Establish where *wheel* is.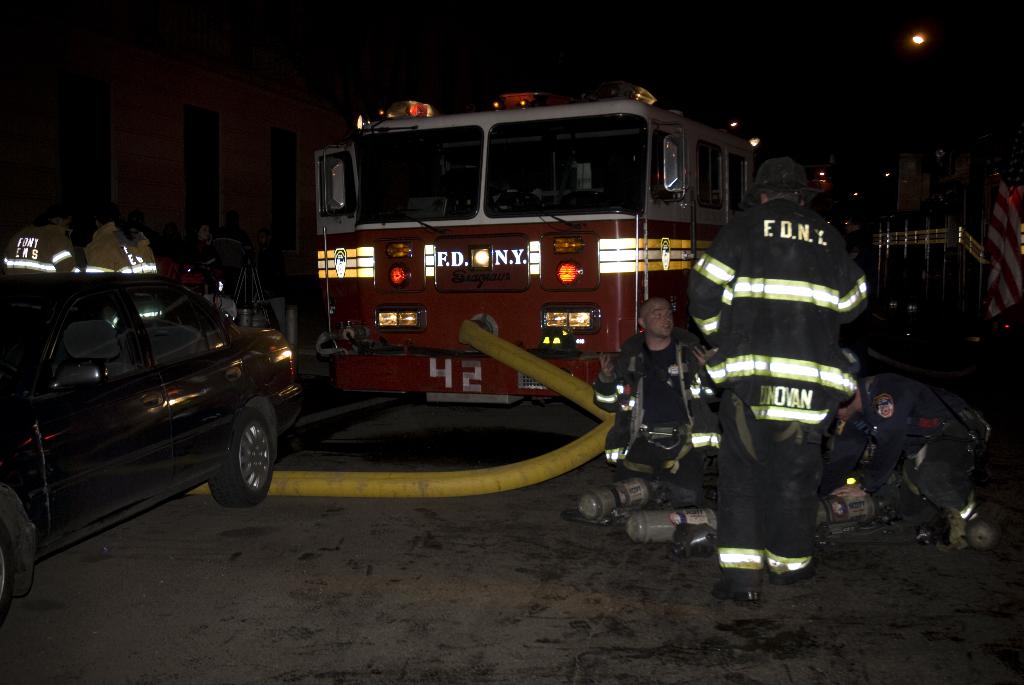
Established at box=[194, 407, 259, 510].
